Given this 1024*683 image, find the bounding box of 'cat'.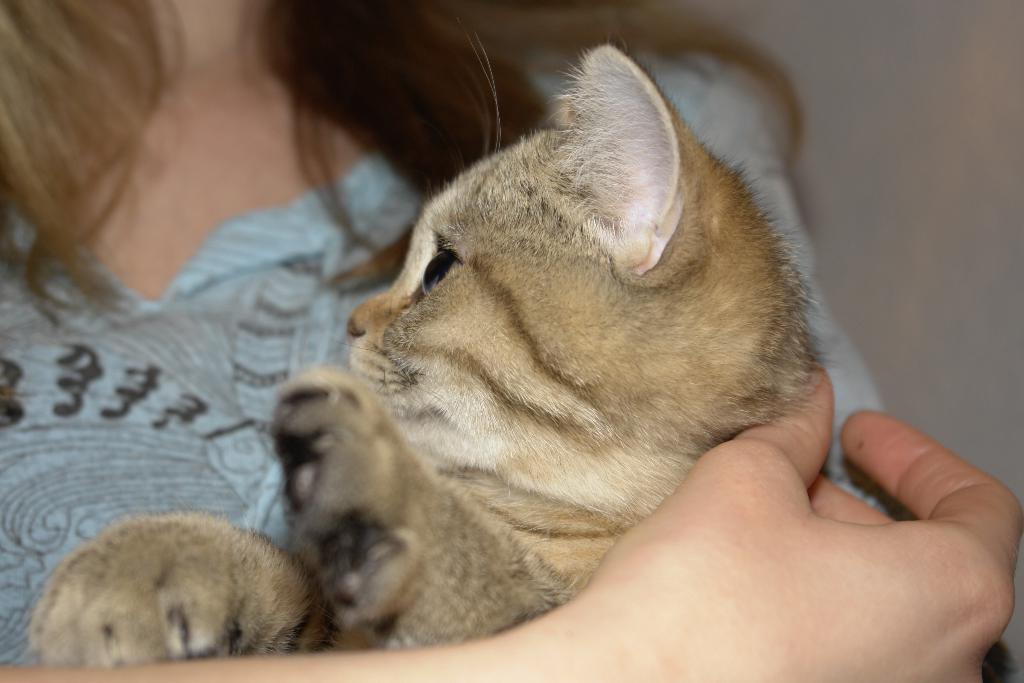
select_region(25, 12, 822, 673).
